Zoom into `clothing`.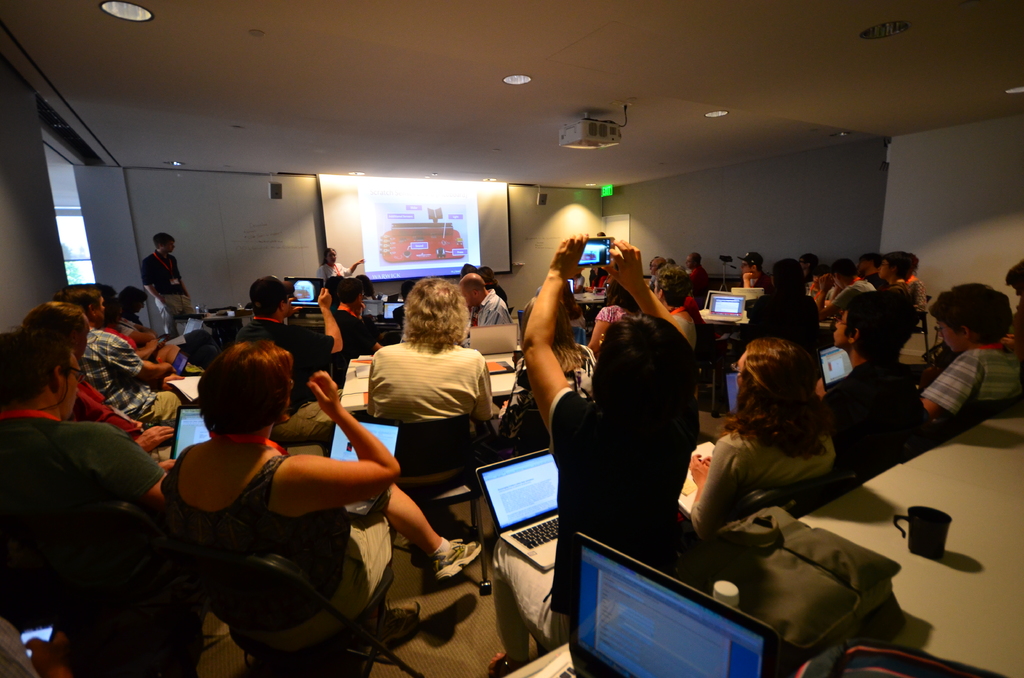
Zoom target: region(140, 249, 194, 330).
